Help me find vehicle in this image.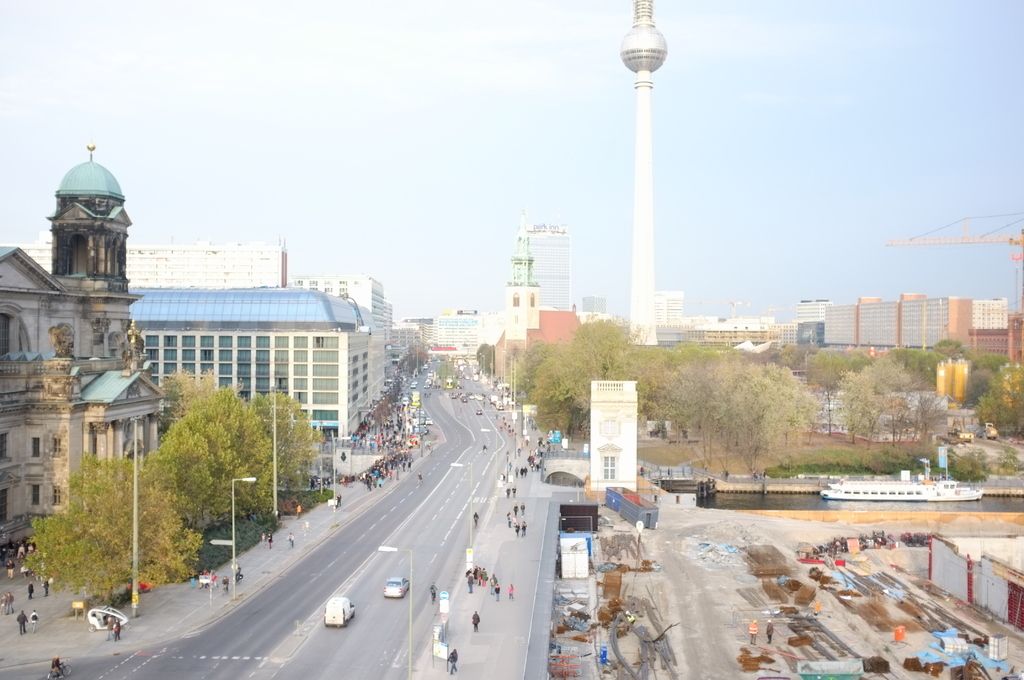
Found it: pyautogui.locateOnScreen(42, 656, 76, 679).
